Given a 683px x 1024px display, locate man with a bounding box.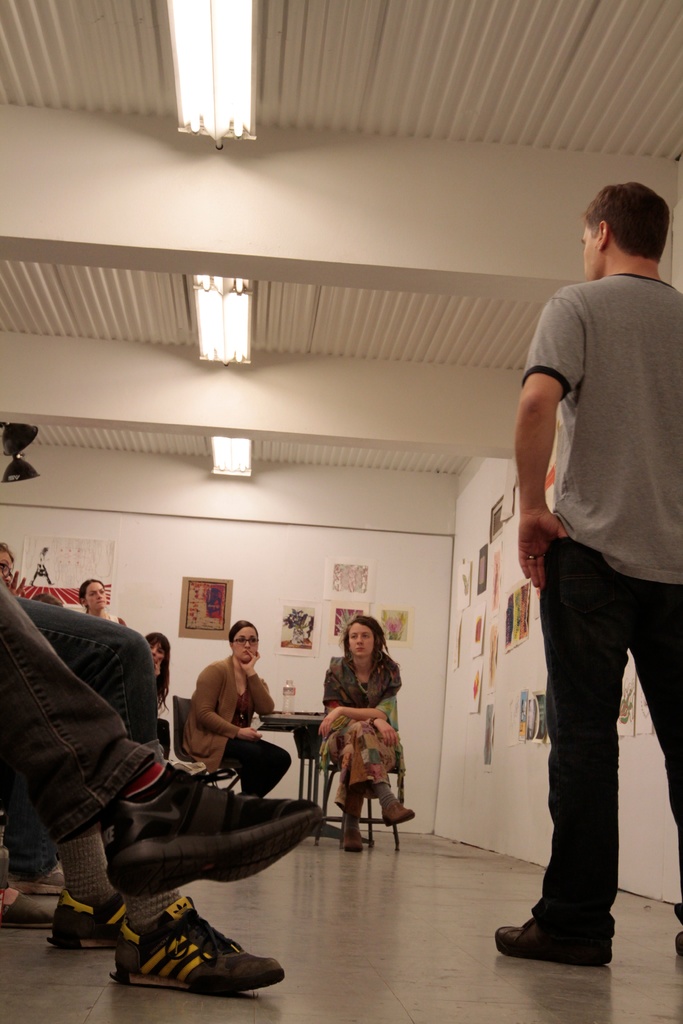
Located: x1=0 y1=593 x2=324 y2=897.
